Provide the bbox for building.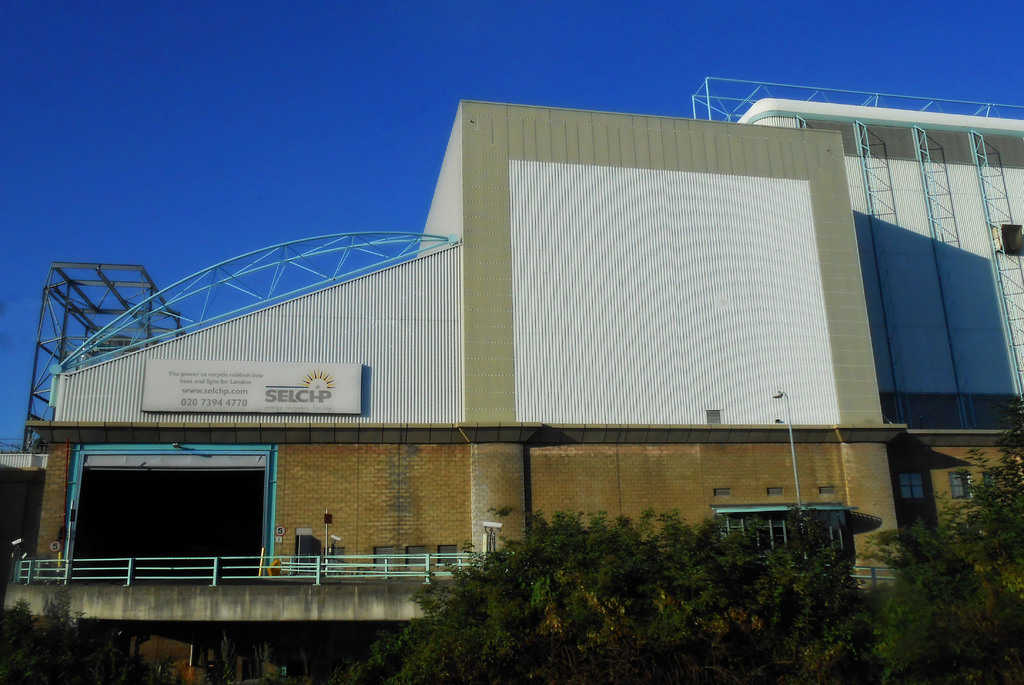
(0, 77, 1023, 682).
